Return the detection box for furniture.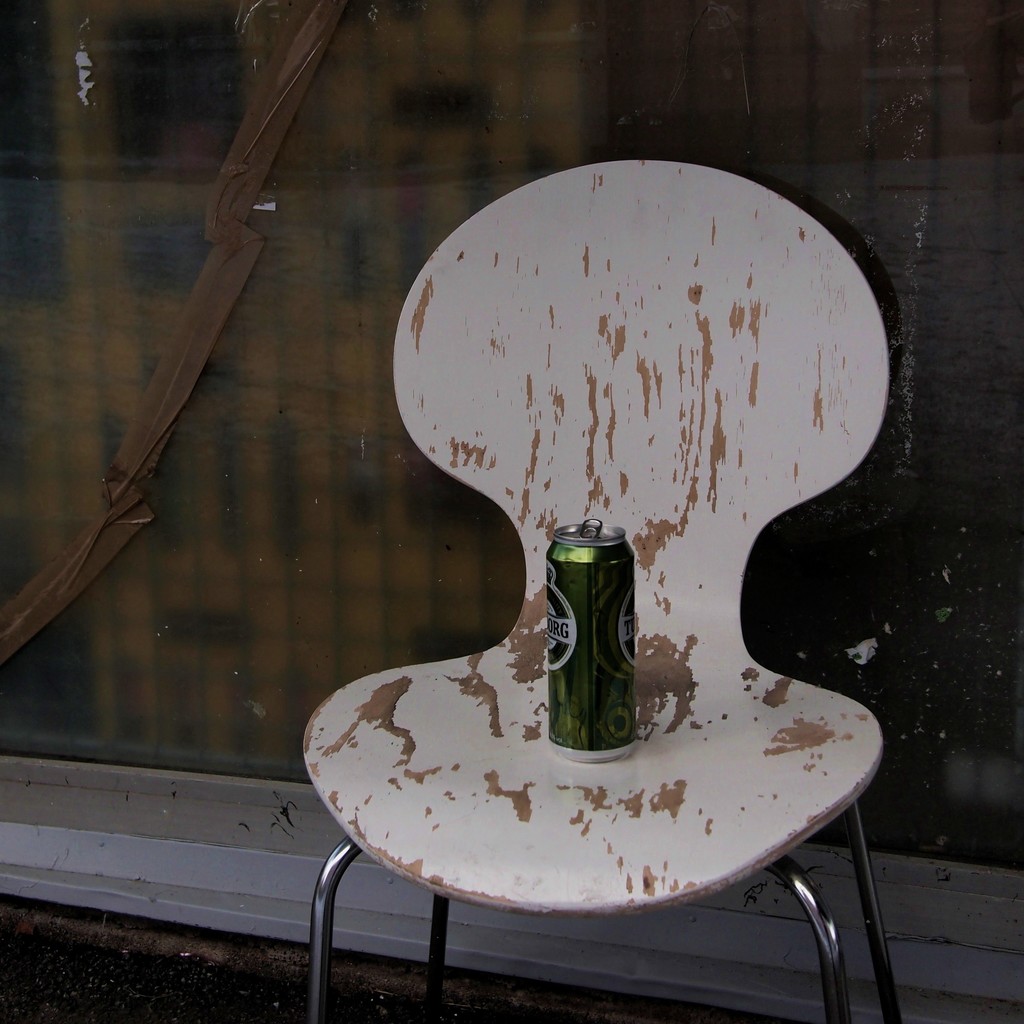
rect(307, 155, 906, 1023).
